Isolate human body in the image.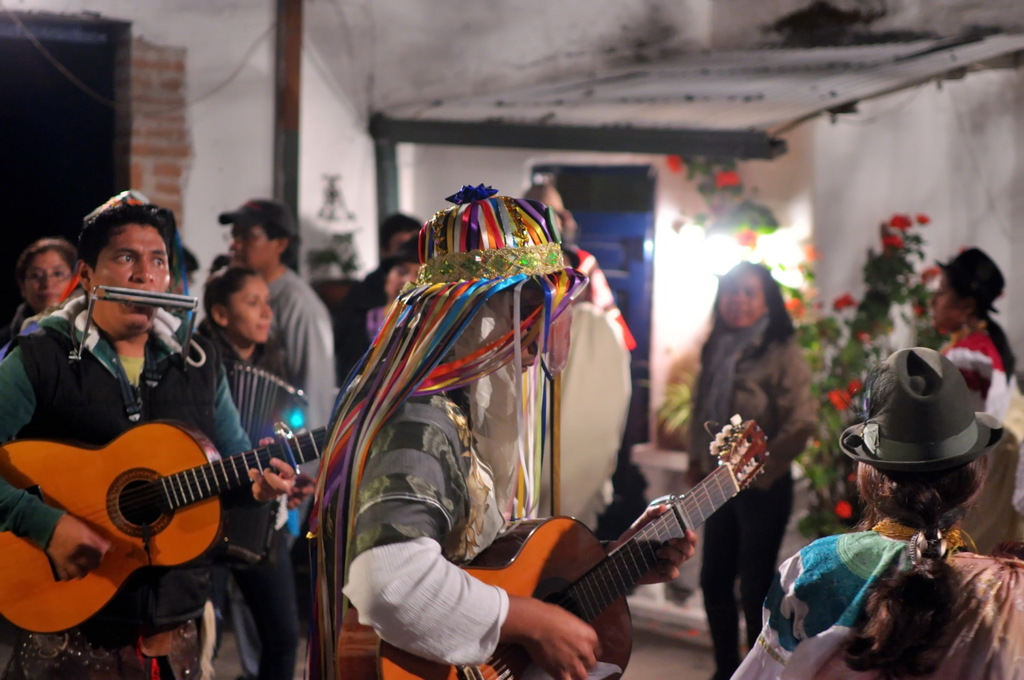
Isolated region: x1=0, y1=191, x2=300, y2=679.
